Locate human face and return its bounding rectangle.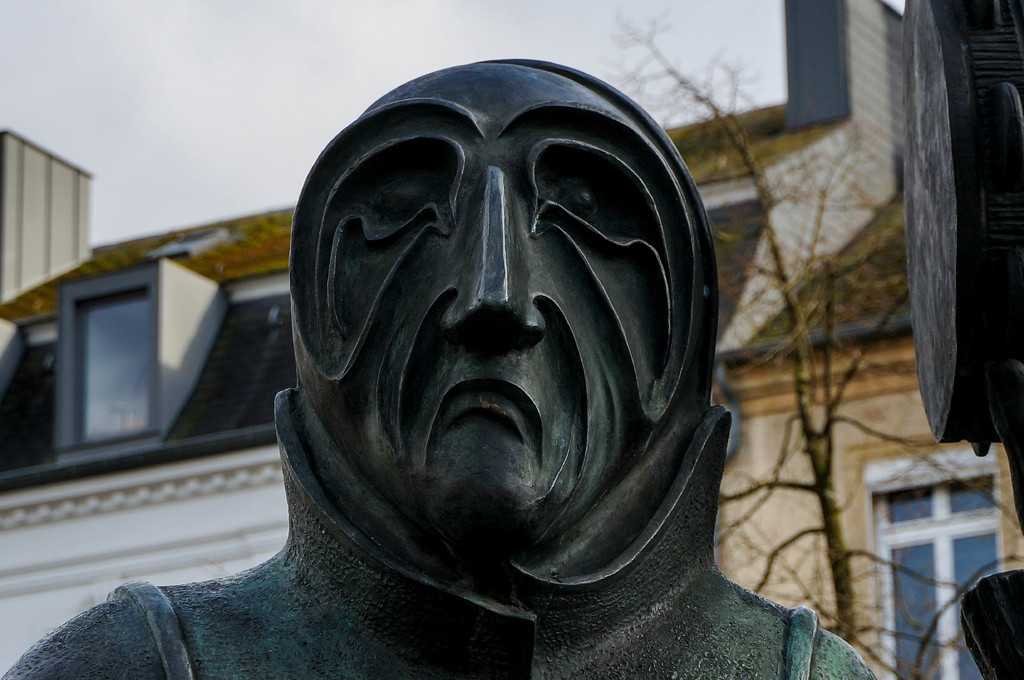
pyautogui.locateOnScreen(291, 104, 701, 550).
